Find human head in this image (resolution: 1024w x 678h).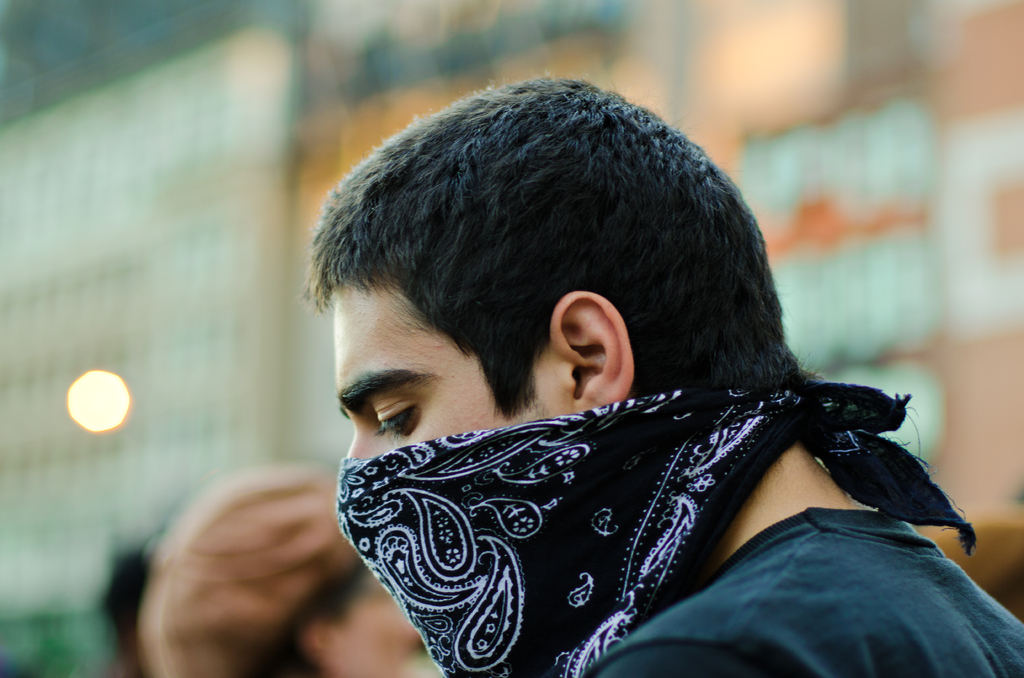
detection(101, 547, 152, 662).
